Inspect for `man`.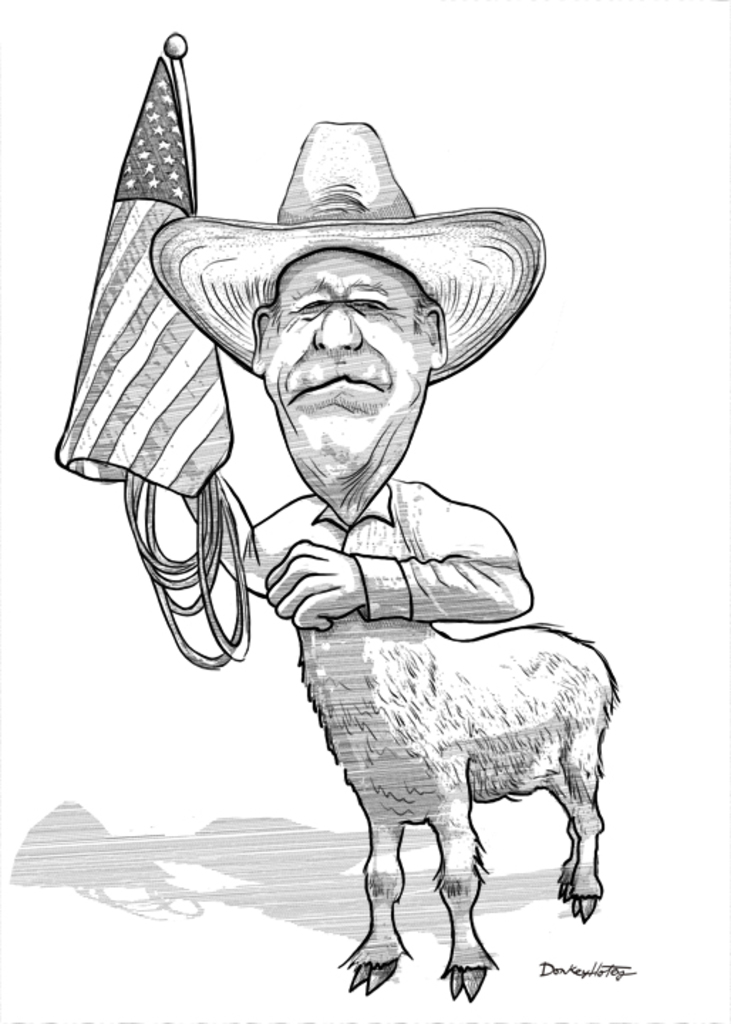
Inspection: bbox=[161, 115, 532, 627].
